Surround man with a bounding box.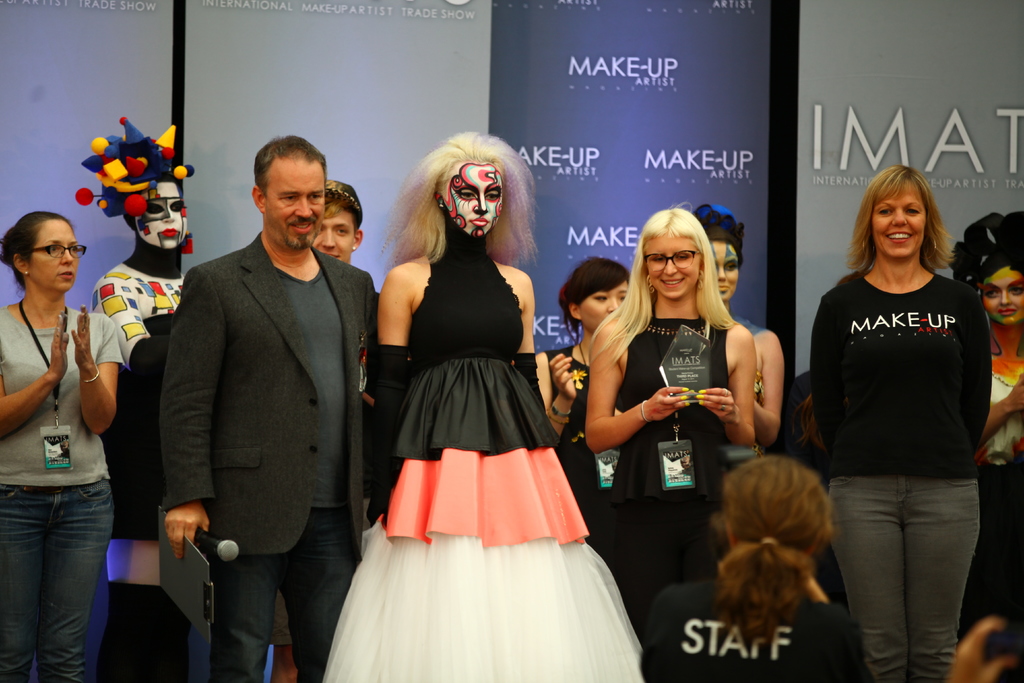
detection(146, 122, 377, 668).
